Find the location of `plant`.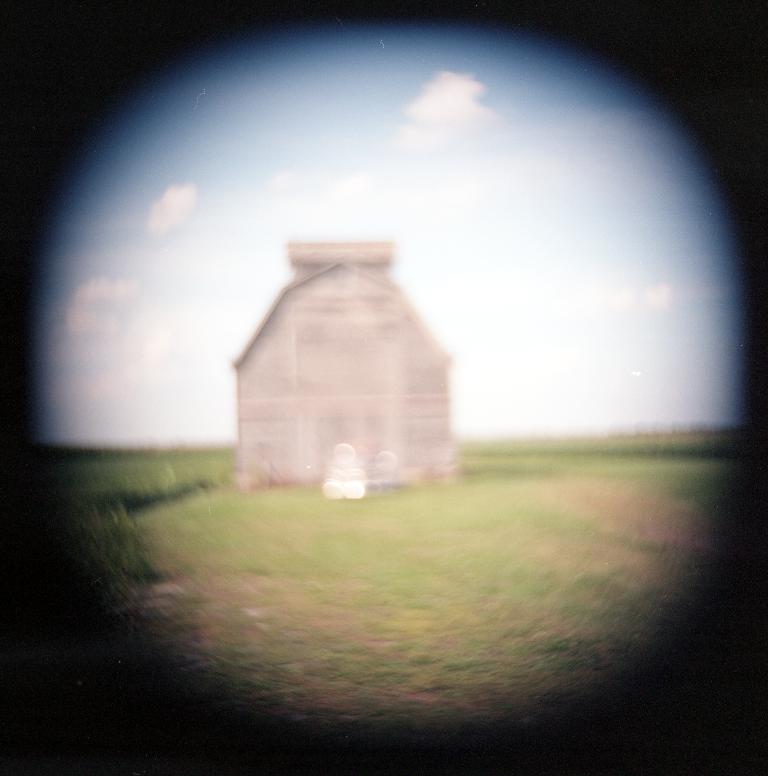
Location: locate(168, 423, 715, 727).
